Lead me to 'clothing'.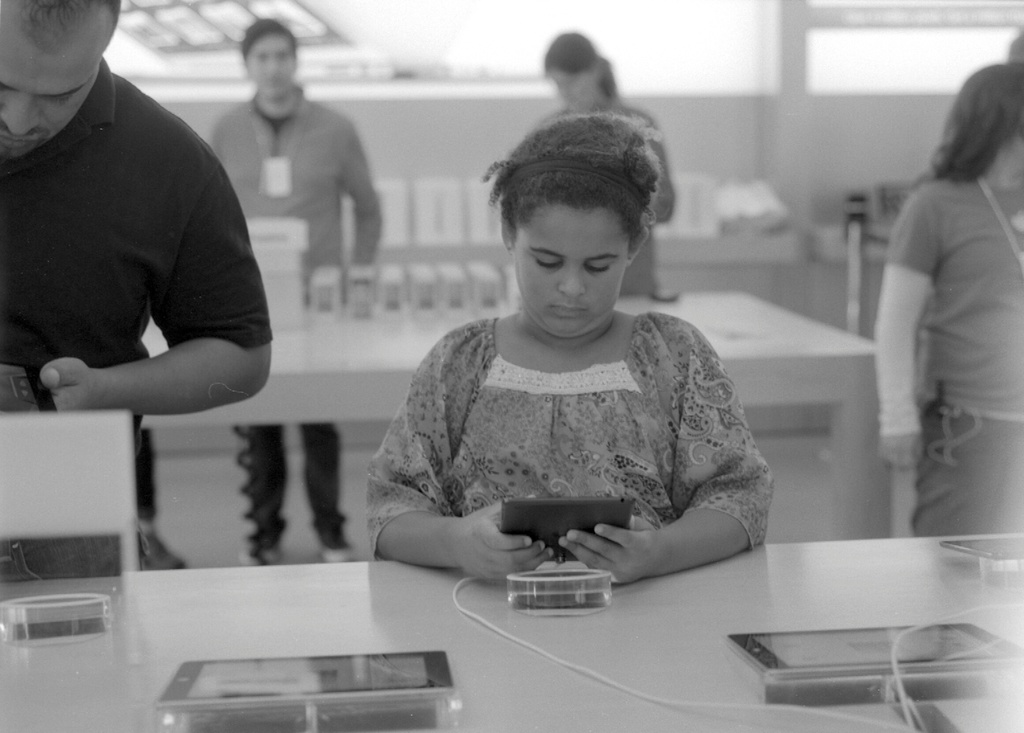
Lead to crop(0, 66, 285, 416).
